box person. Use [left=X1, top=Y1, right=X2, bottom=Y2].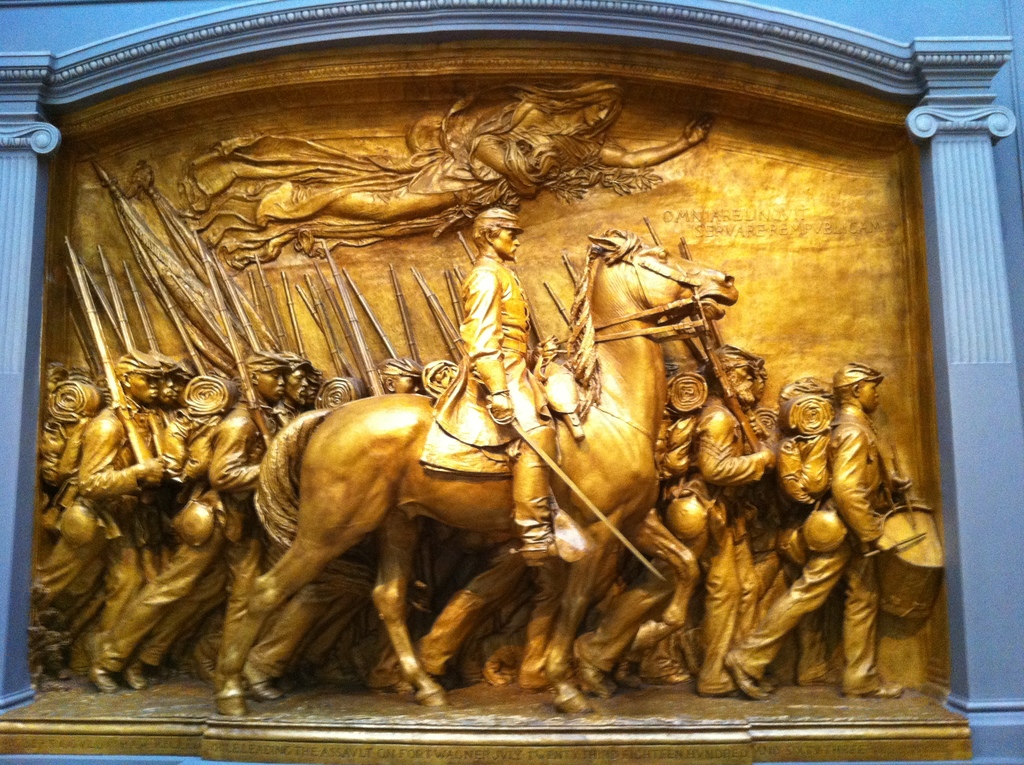
[left=26, top=351, right=166, bottom=683].
